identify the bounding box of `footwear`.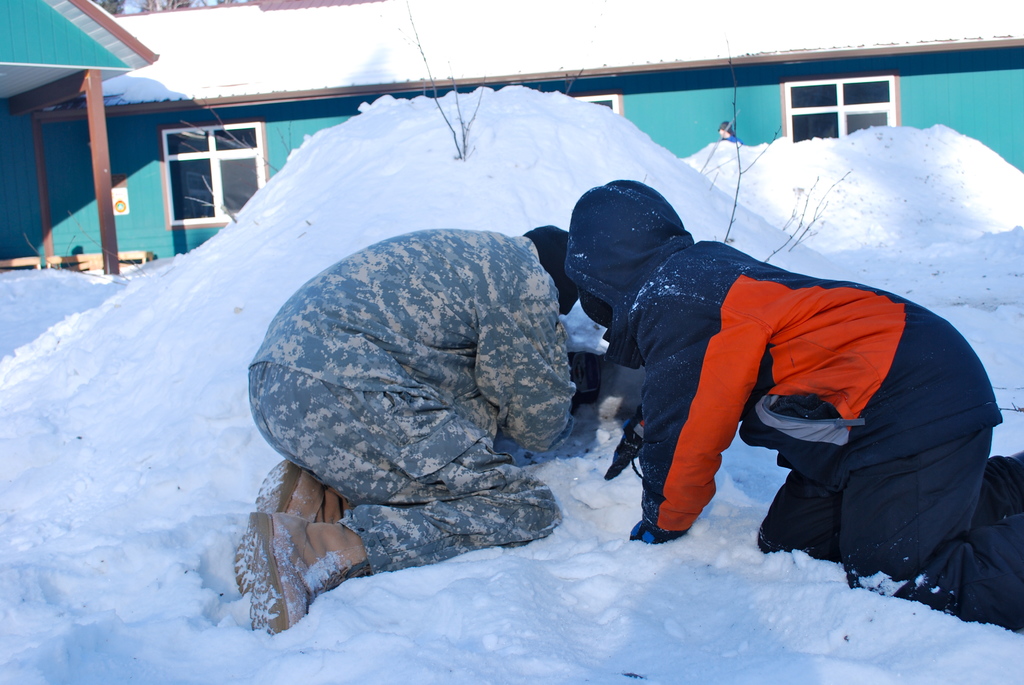
(x1=231, y1=456, x2=354, y2=592).
